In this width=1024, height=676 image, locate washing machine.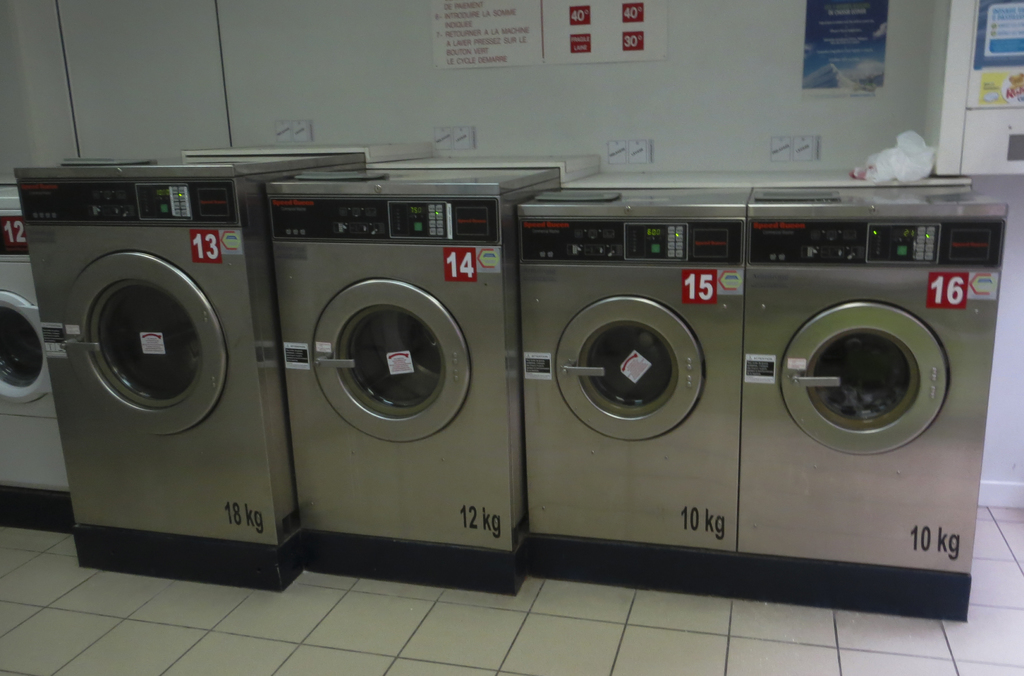
Bounding box: 747 179 1011 629.
